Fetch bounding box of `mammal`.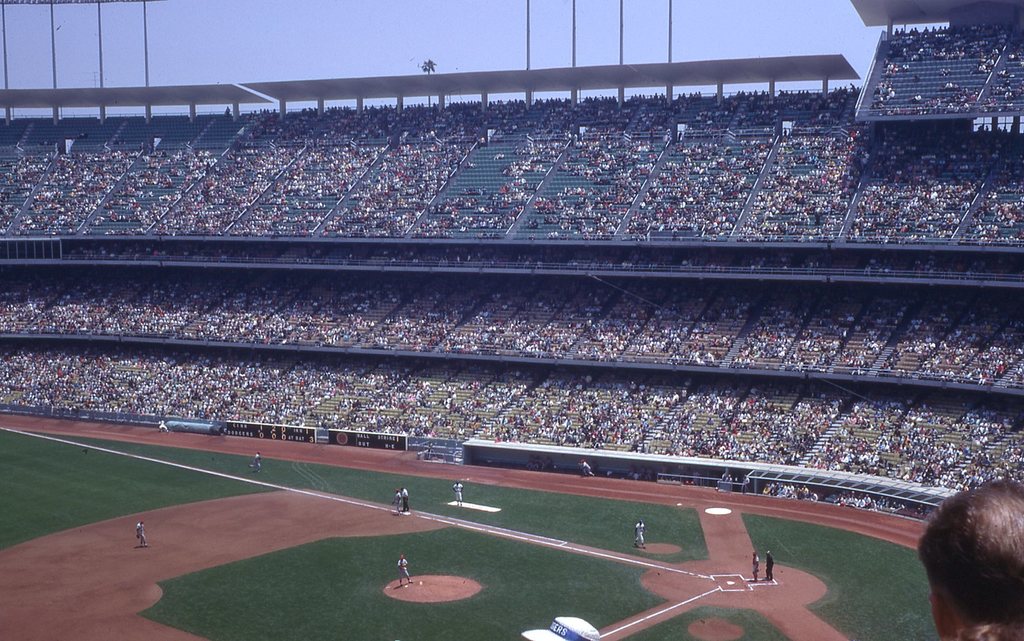
Bbox: 155/418/167/431.
